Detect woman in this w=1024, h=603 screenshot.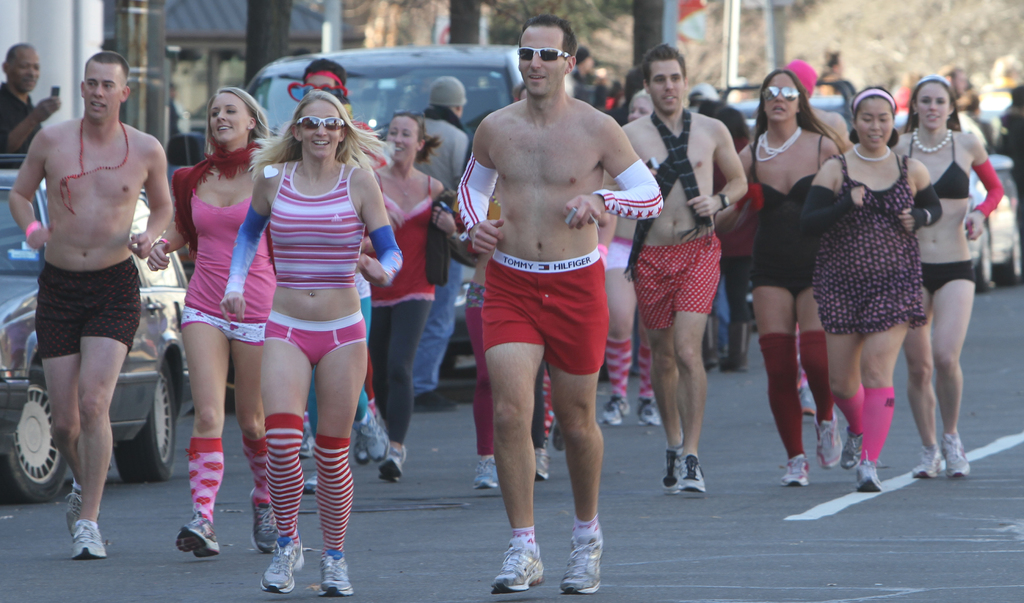
Detection: <bbox>894, 78, 1012, 482</bbox>.
